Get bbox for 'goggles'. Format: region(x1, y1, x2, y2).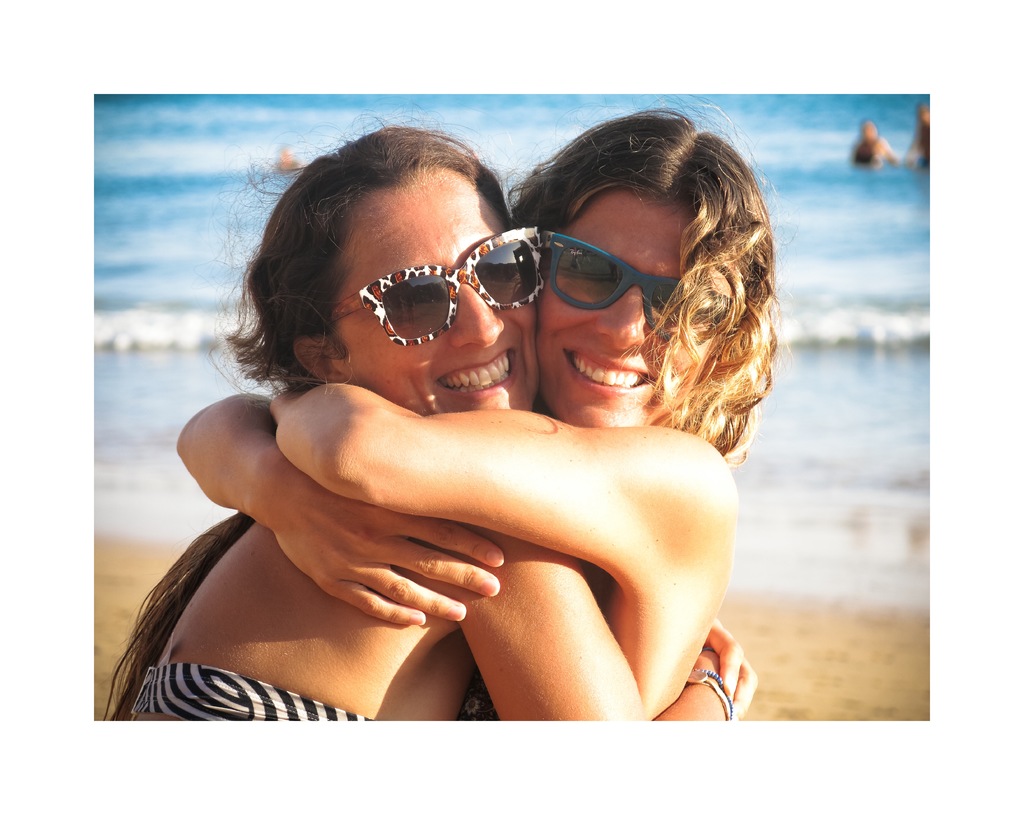
region(337, 238, 546, 343).
